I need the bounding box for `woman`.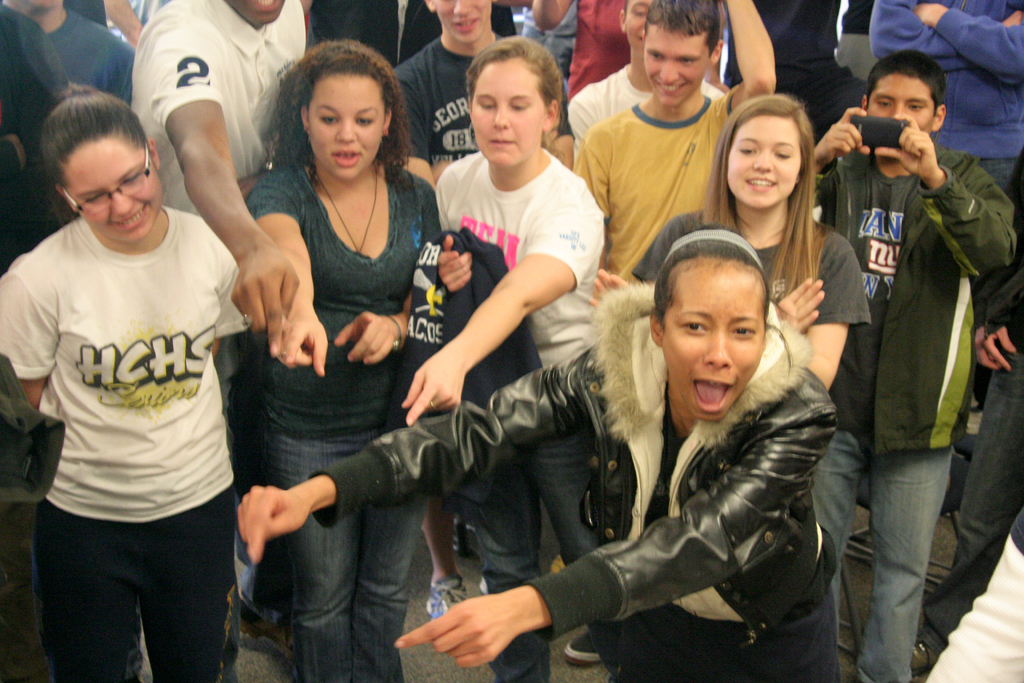
Here it is: (428, 31, 612, 659).
